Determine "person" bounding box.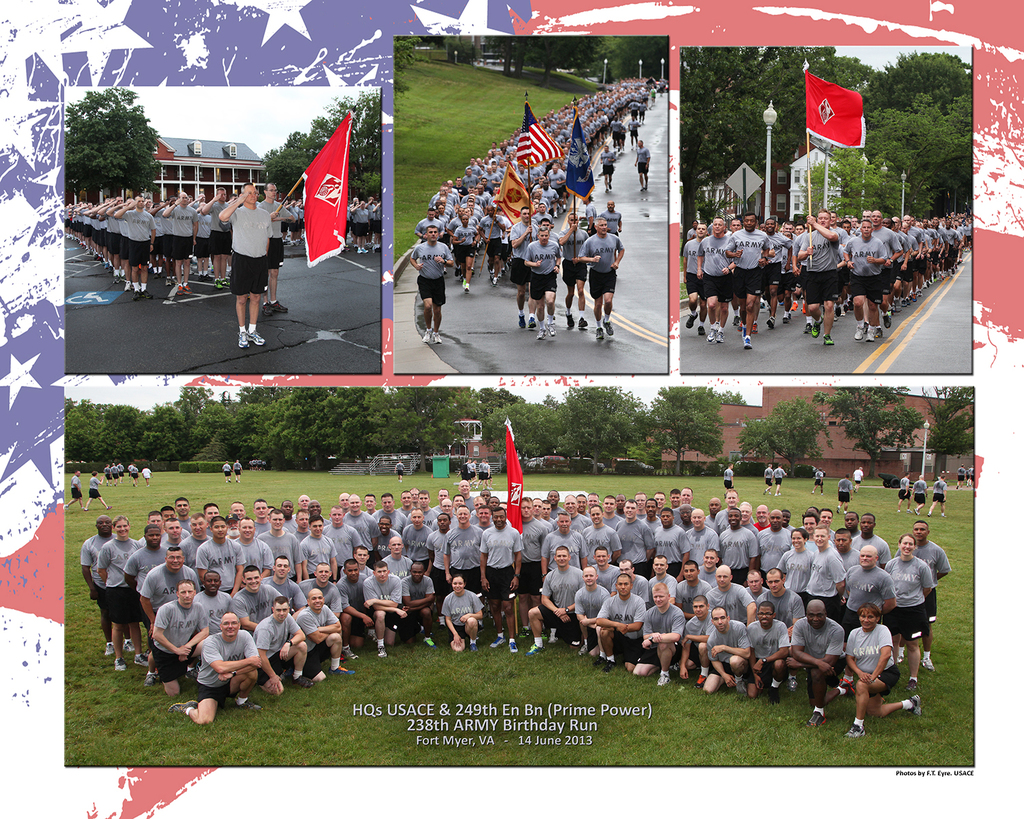
Determined: BBox(413, 227, 454, 341).
